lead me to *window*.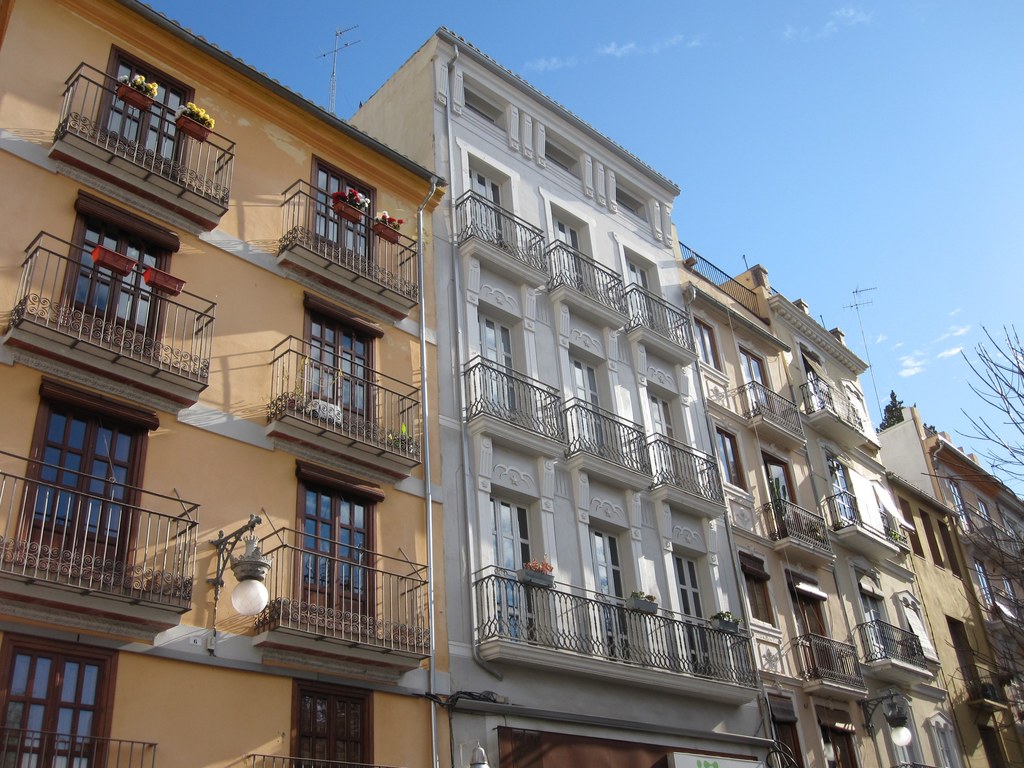
Lead to bbox=[476, 167, 507, 243].
